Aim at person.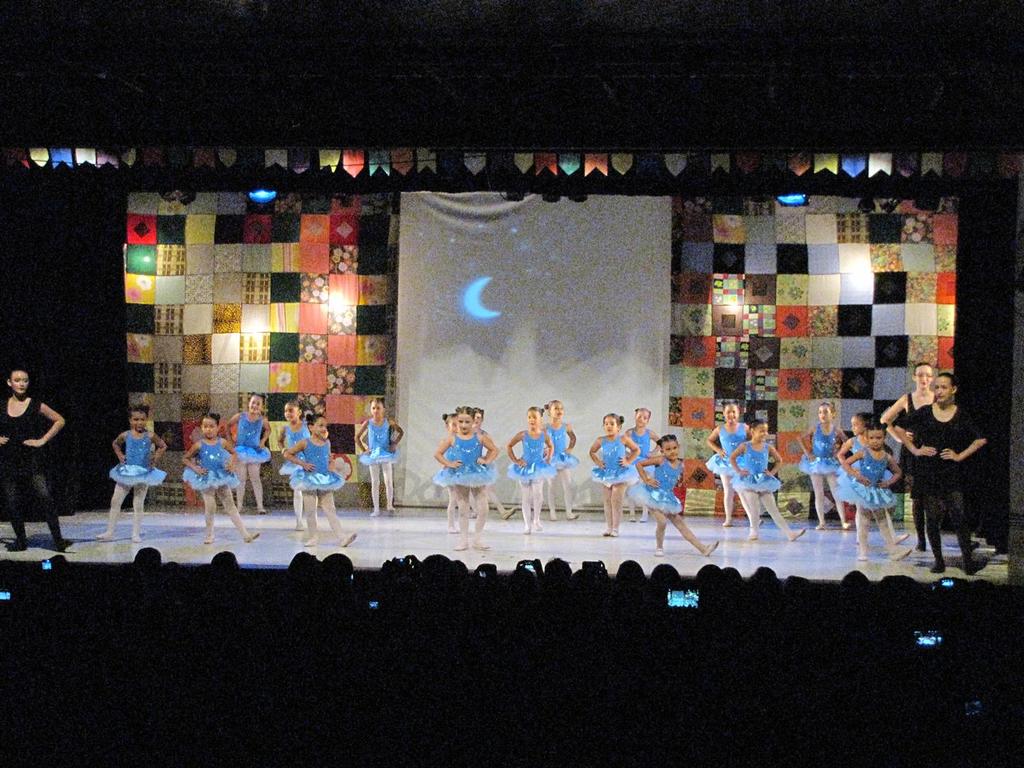
Aimed at region(635, 437, 720, 555).
